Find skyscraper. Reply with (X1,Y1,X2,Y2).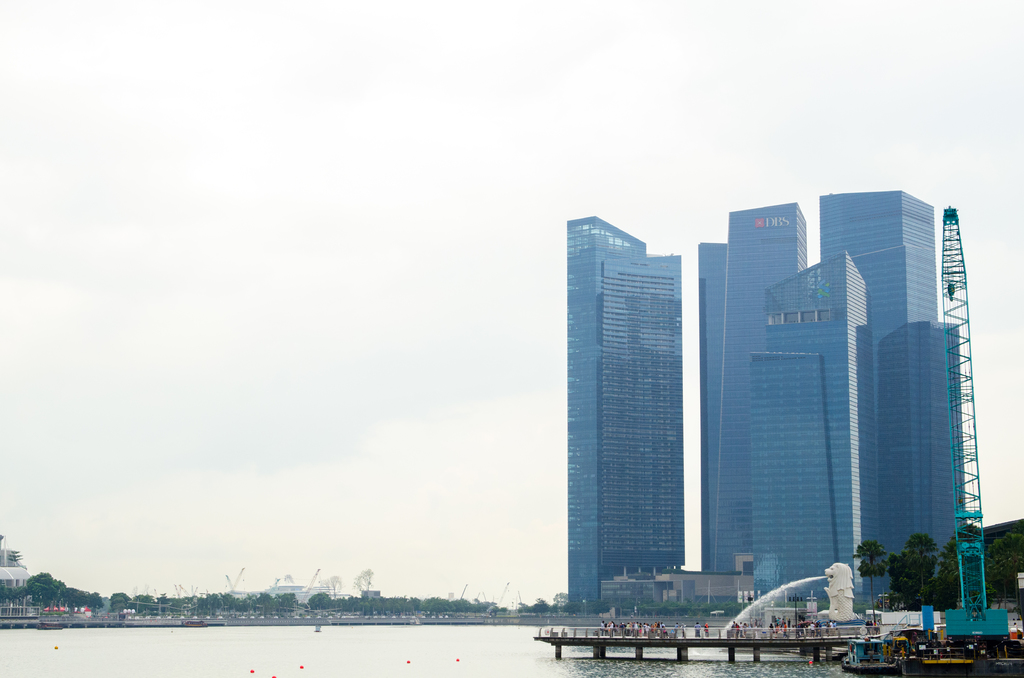
(553,209,694,611).
